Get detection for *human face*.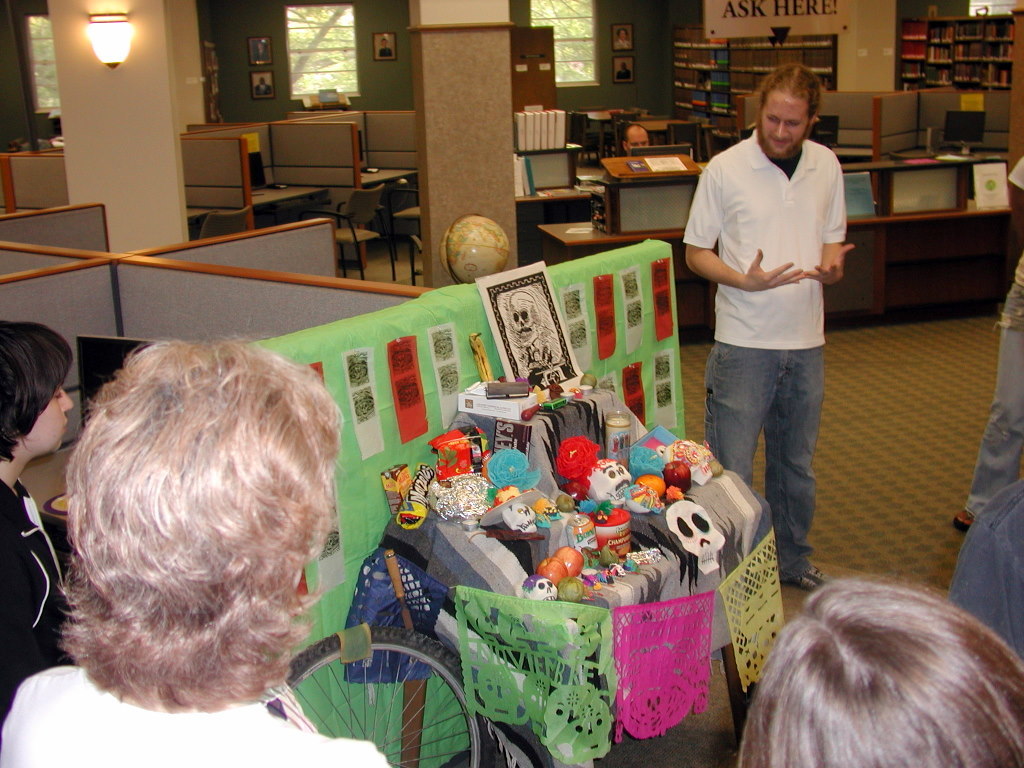
Detection: crop(757, 85, 813, 163).
